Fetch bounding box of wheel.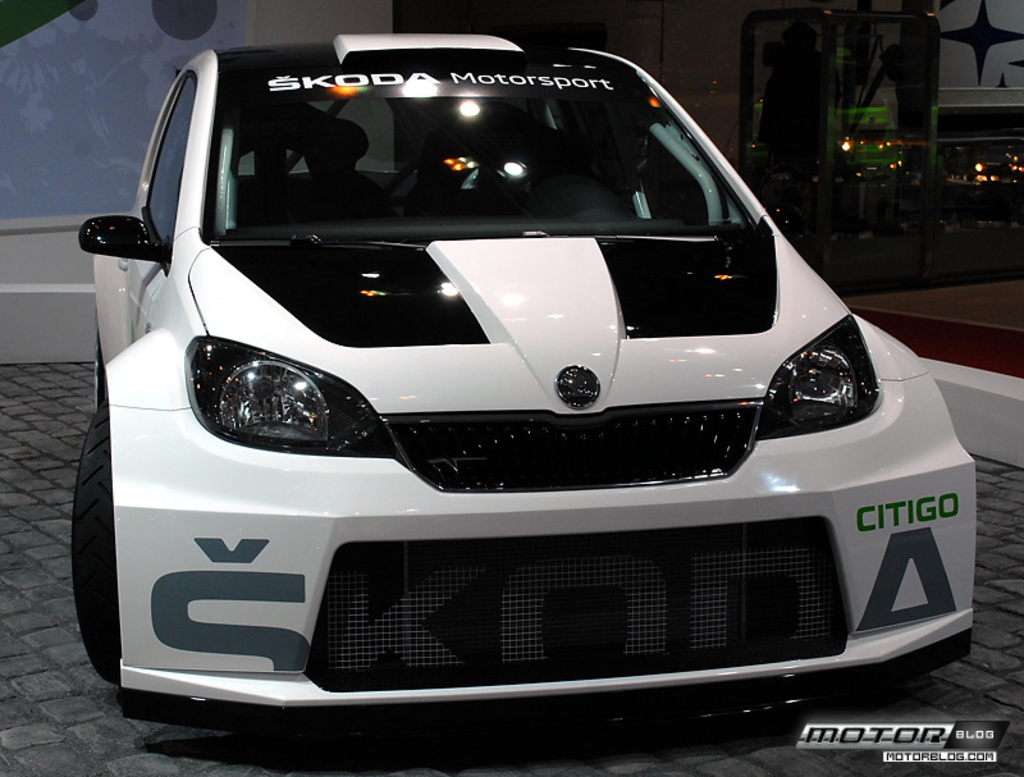
Bbox: box=[60, 408, 118, 691].
